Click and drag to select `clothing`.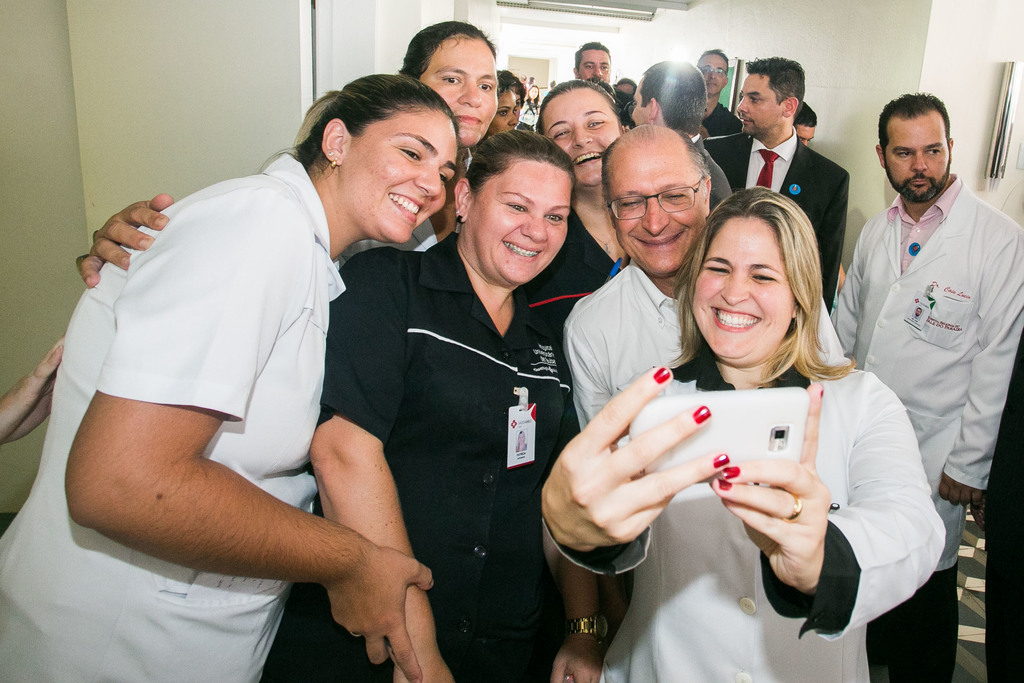
Selection: left=250, top=233, right=595, bottom=682.
